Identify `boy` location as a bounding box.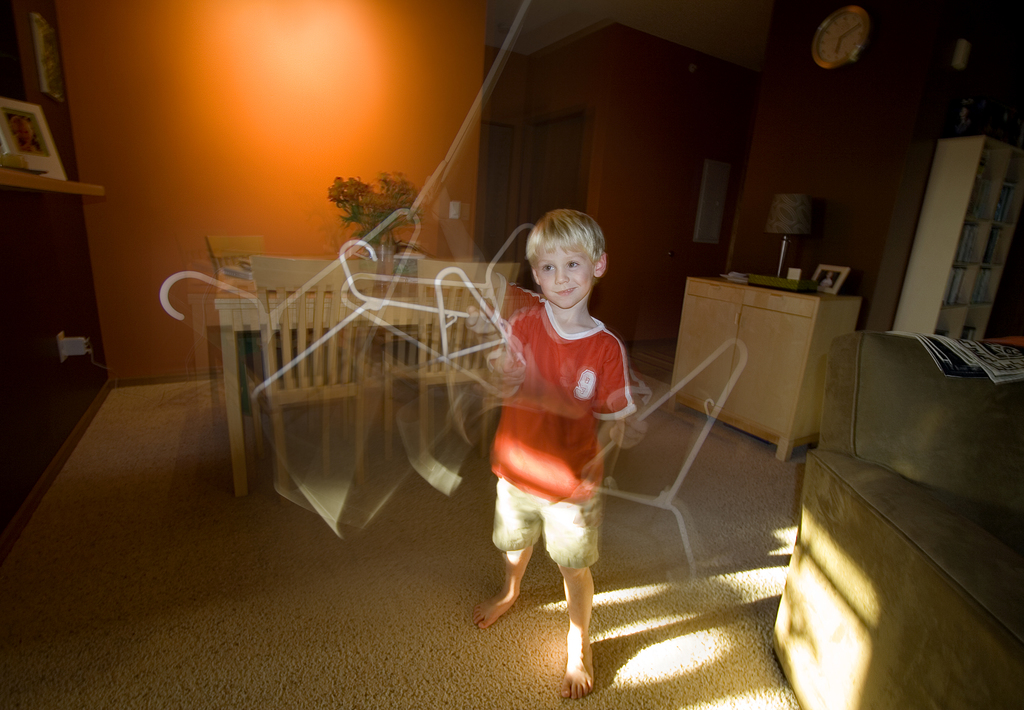
[467, 215, 647, 689].
